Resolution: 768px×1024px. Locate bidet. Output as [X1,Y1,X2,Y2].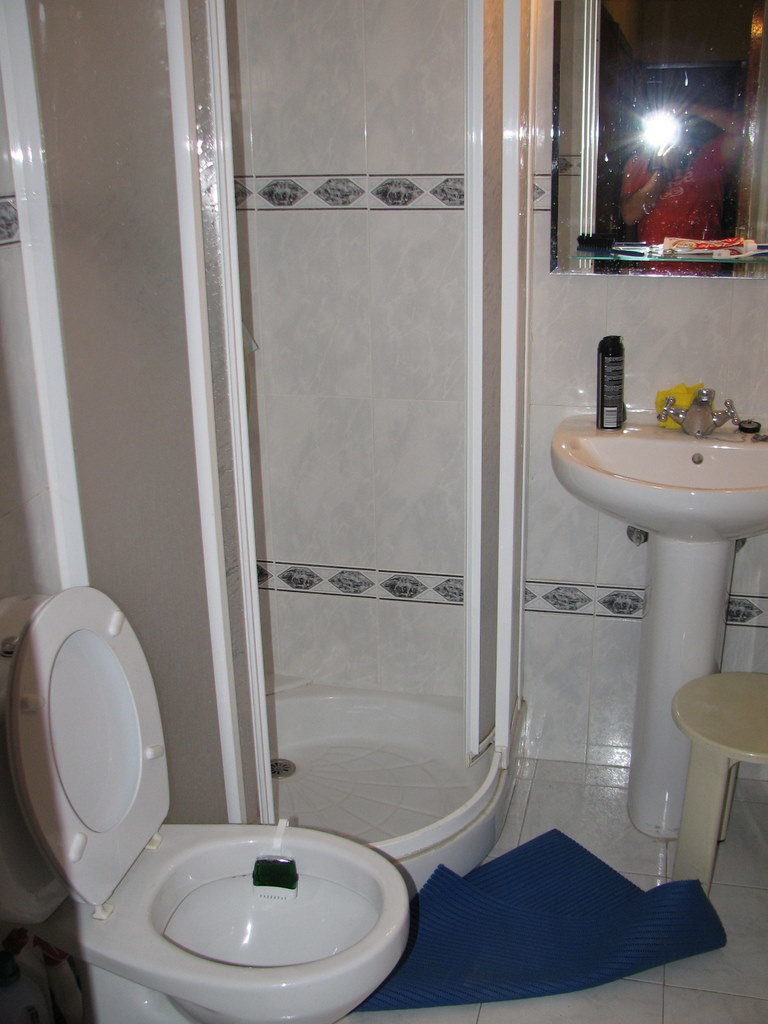
[94,820,408,1023].
